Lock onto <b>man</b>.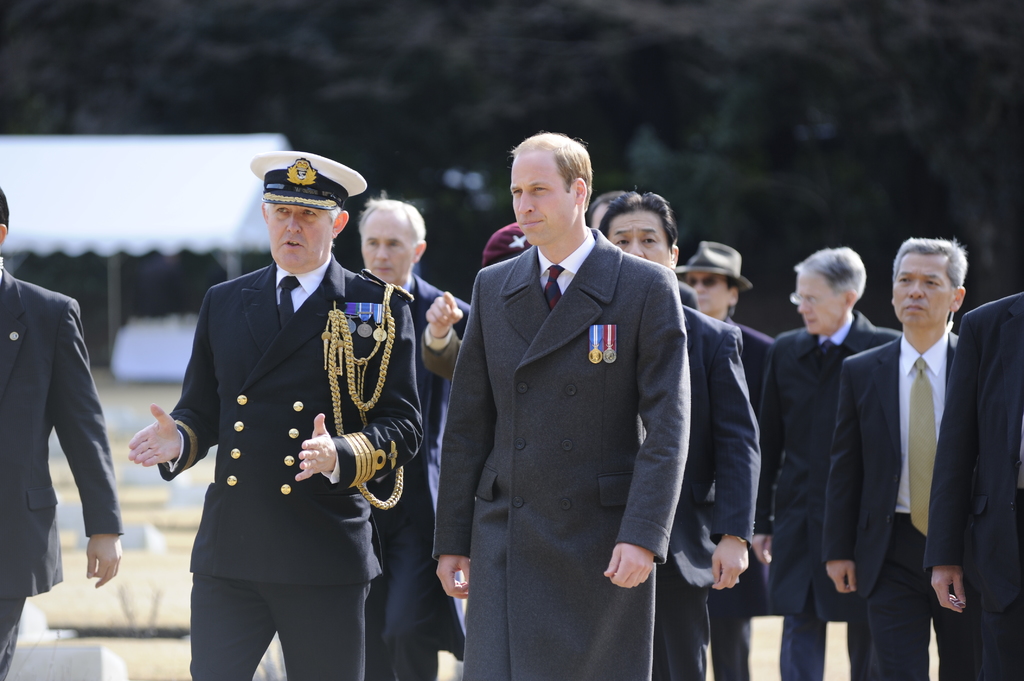
Locked: BBox(597, 189, 761, 678).
